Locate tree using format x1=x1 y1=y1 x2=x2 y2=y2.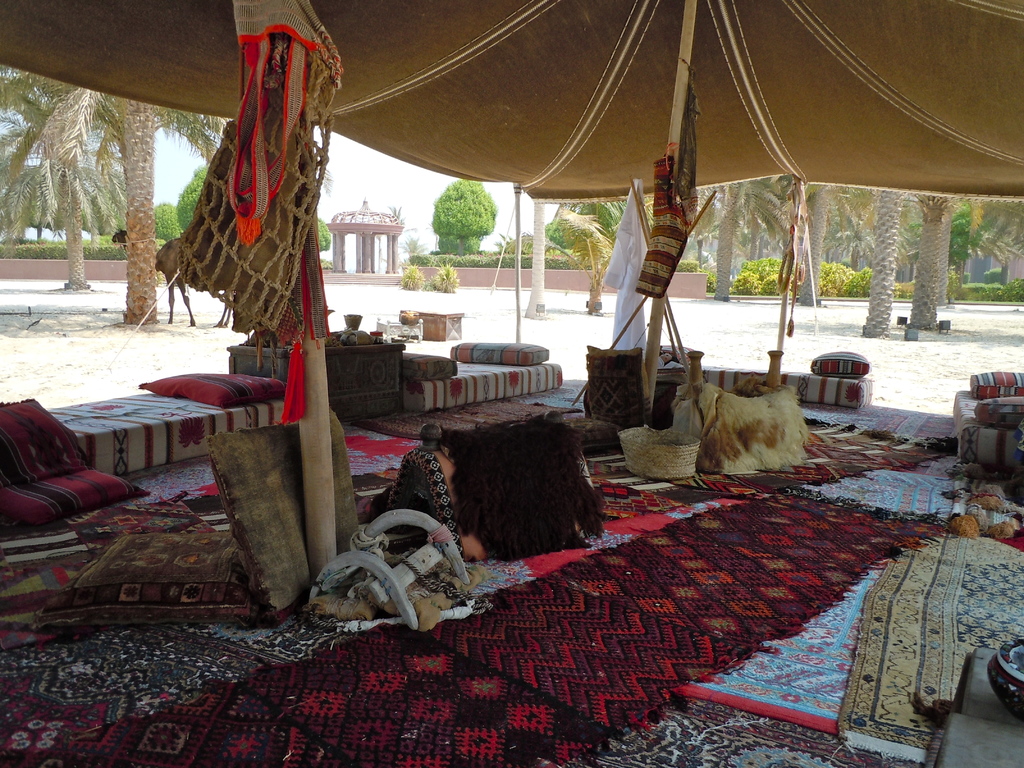
x1=317 y1=220 x2=332 y2=252.
